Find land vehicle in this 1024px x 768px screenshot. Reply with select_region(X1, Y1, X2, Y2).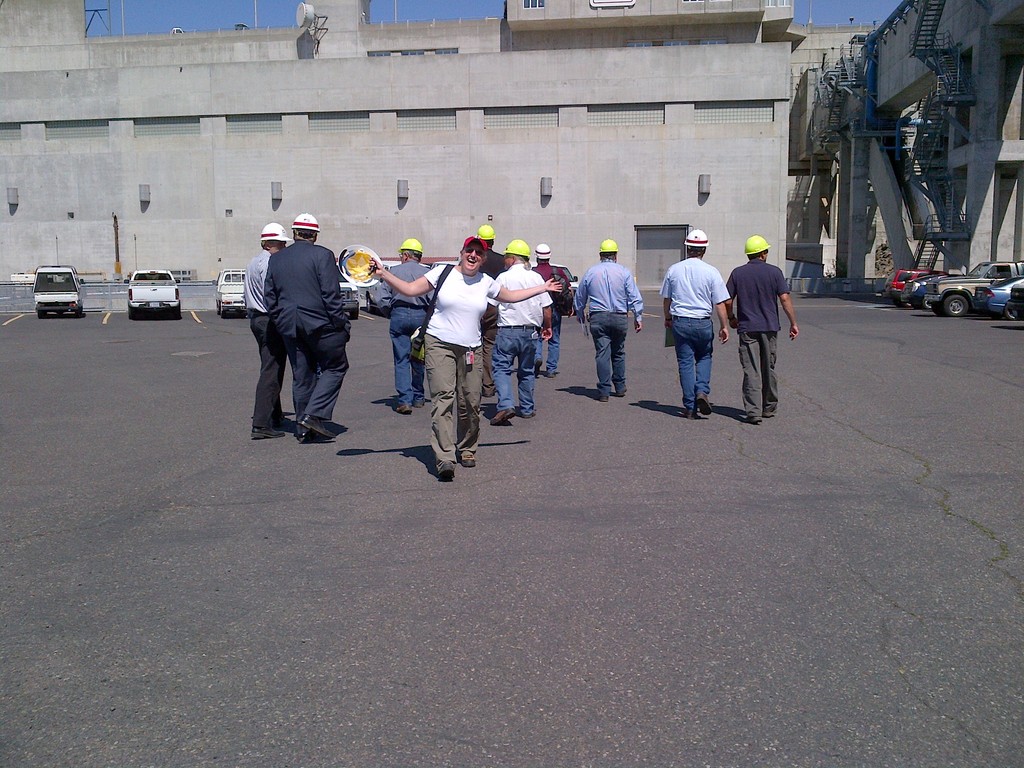
select_region(428, 259, 461, 269).
